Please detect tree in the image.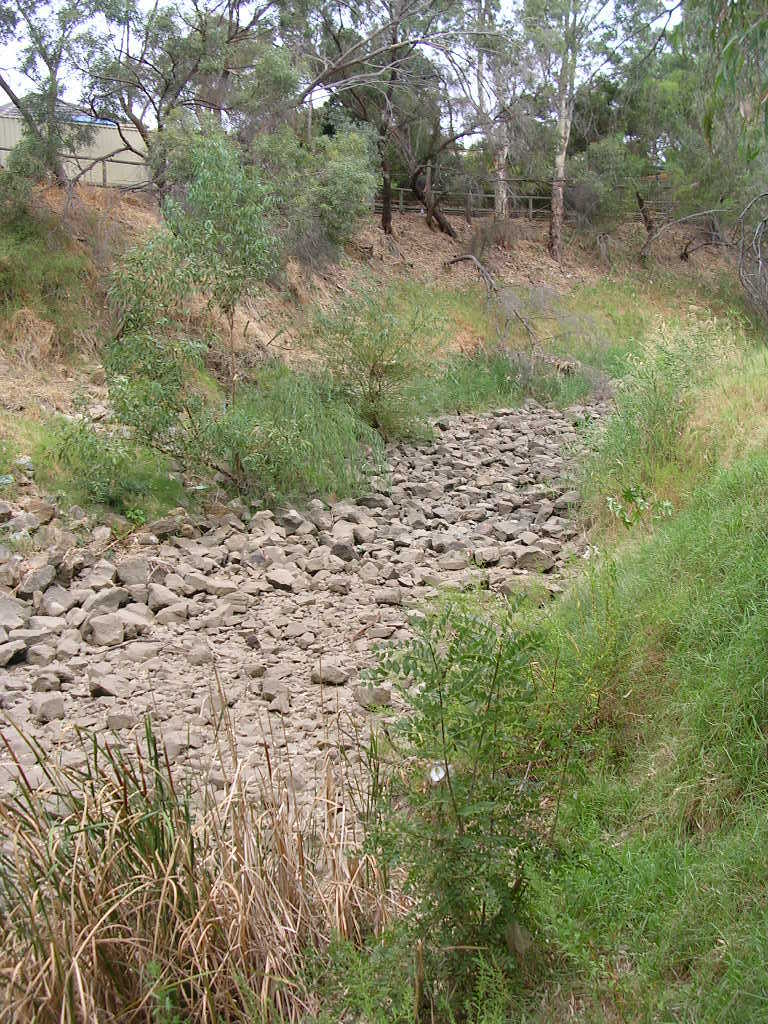
651 0 767 252.
